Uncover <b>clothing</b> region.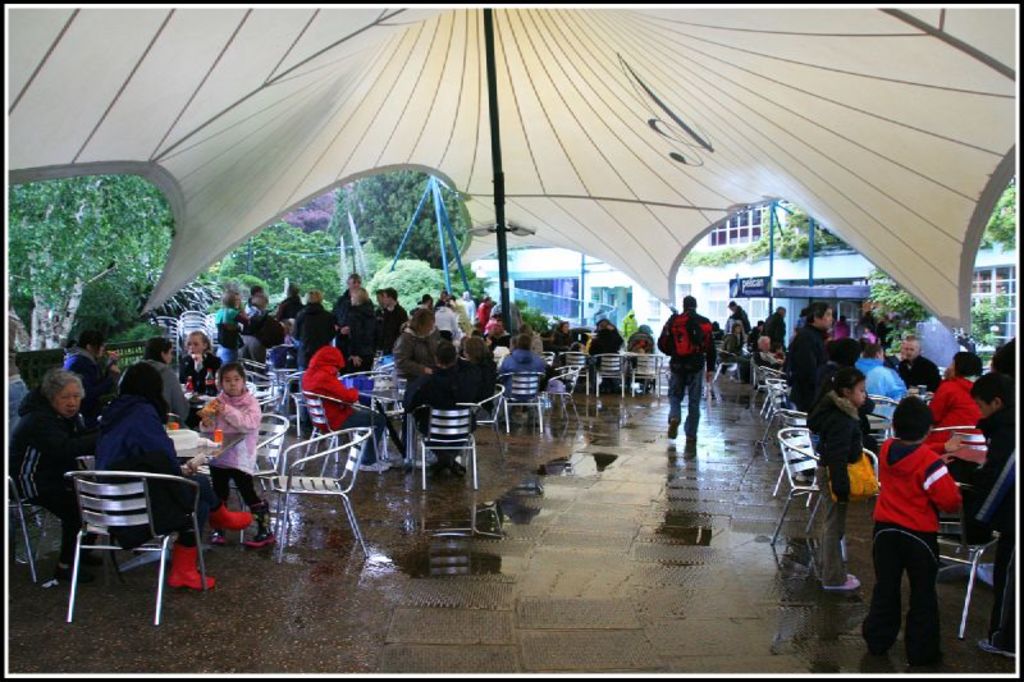
Uncovered: 212/301/243/363.
